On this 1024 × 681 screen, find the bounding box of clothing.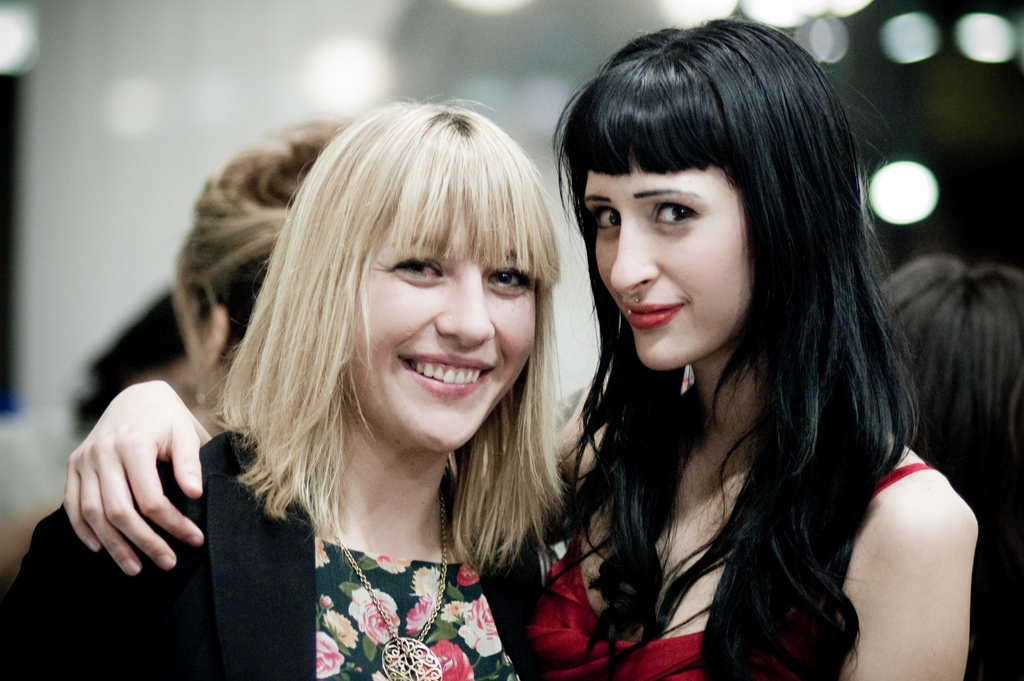
Bounding box: x1=0, y1=417, x2=525, y2=677.
